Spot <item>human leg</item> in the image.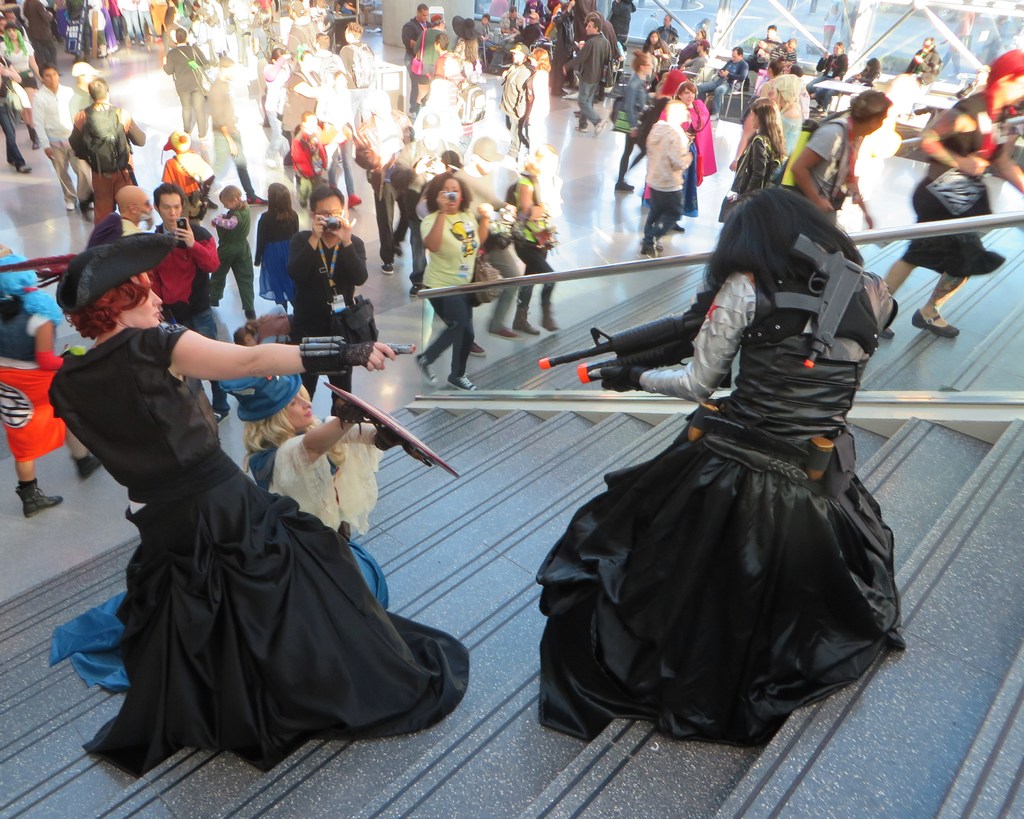
<item>human leg</item> found at BBox(1, 107, 29, 173).
